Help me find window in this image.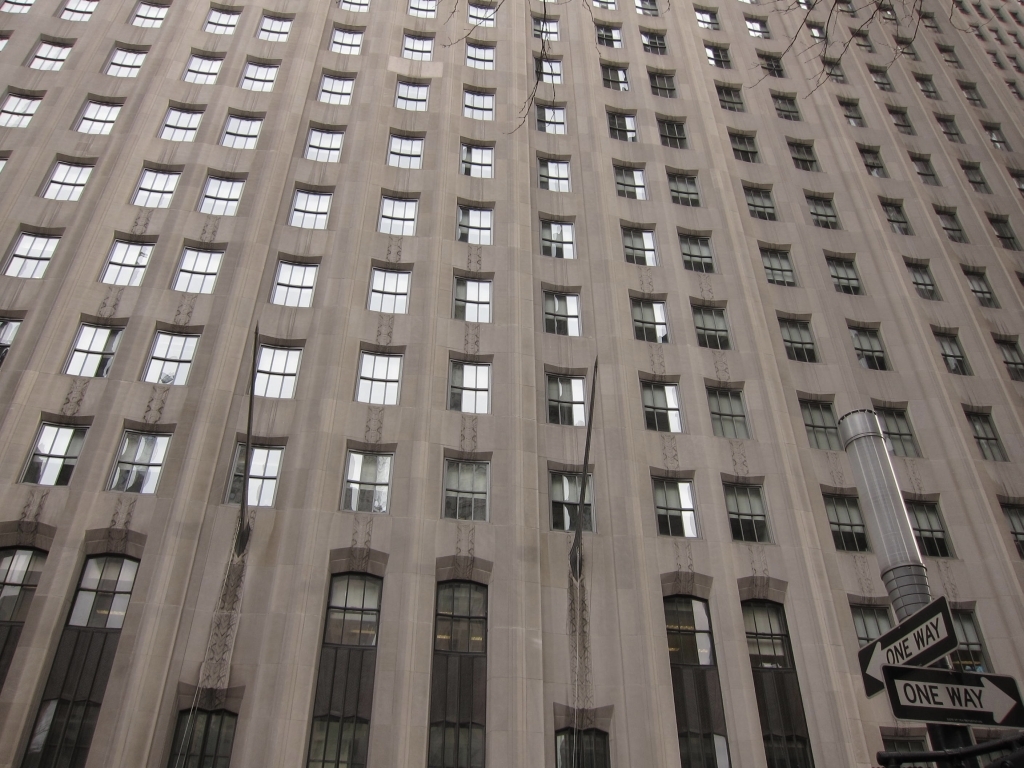
Found it: <box>610,109,636,144</box>.
